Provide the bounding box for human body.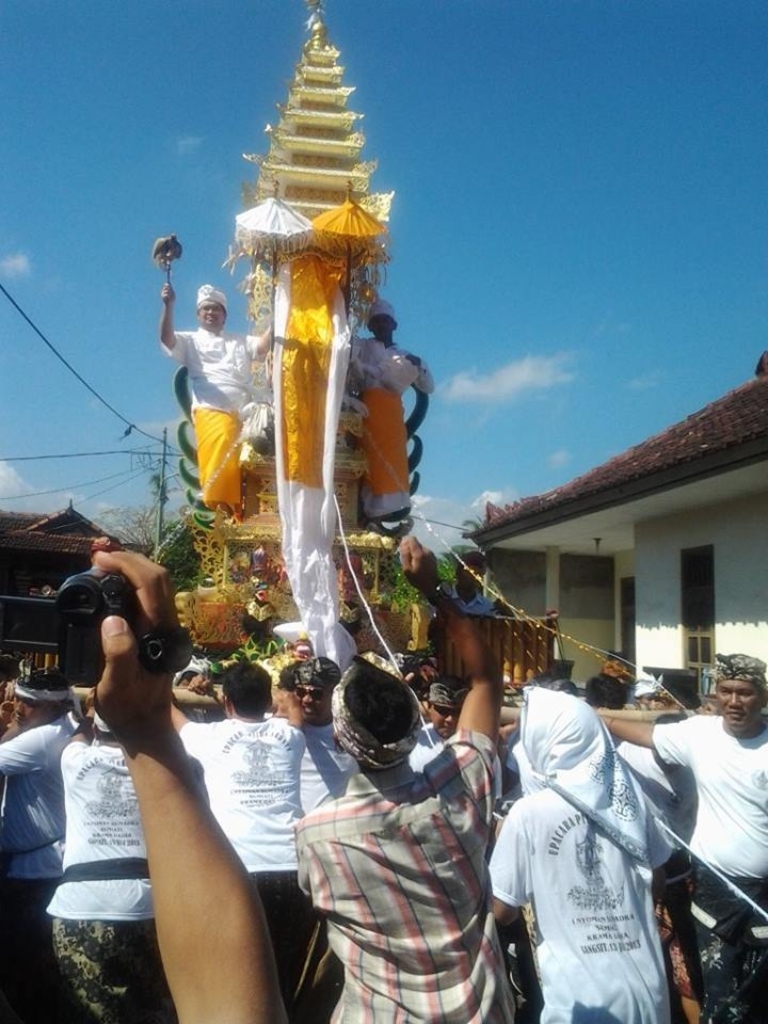
(299,725,366,823).
